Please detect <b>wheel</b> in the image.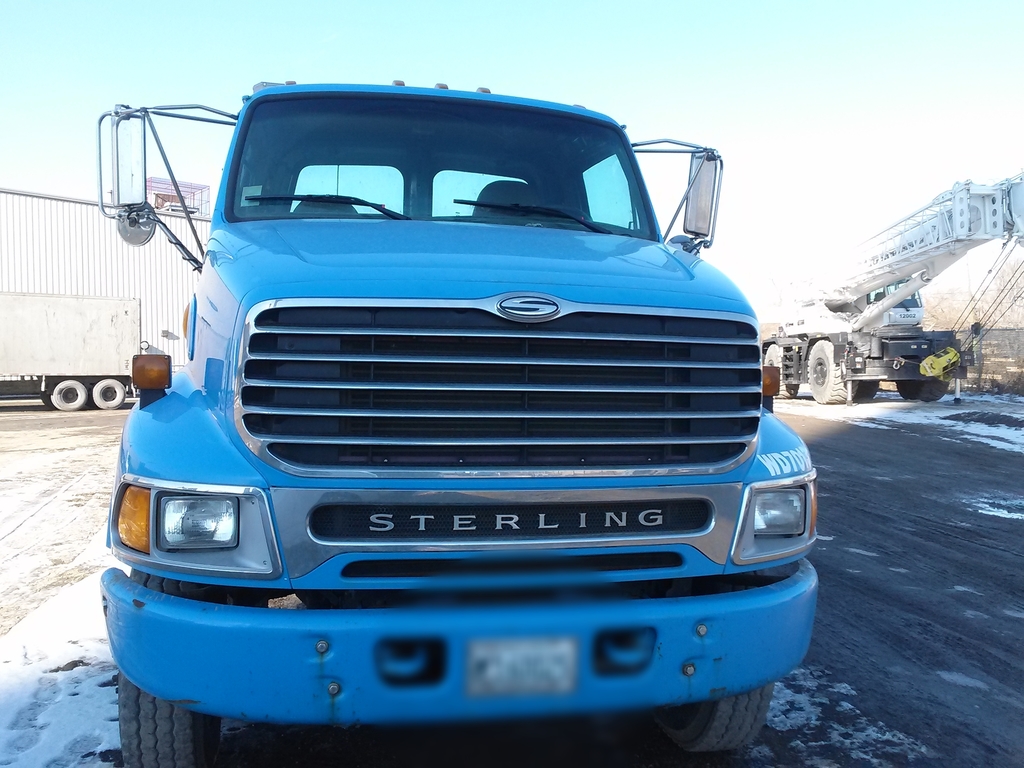
{"left": 94, "top": 380, "right": 126, "bottom": 409}.
